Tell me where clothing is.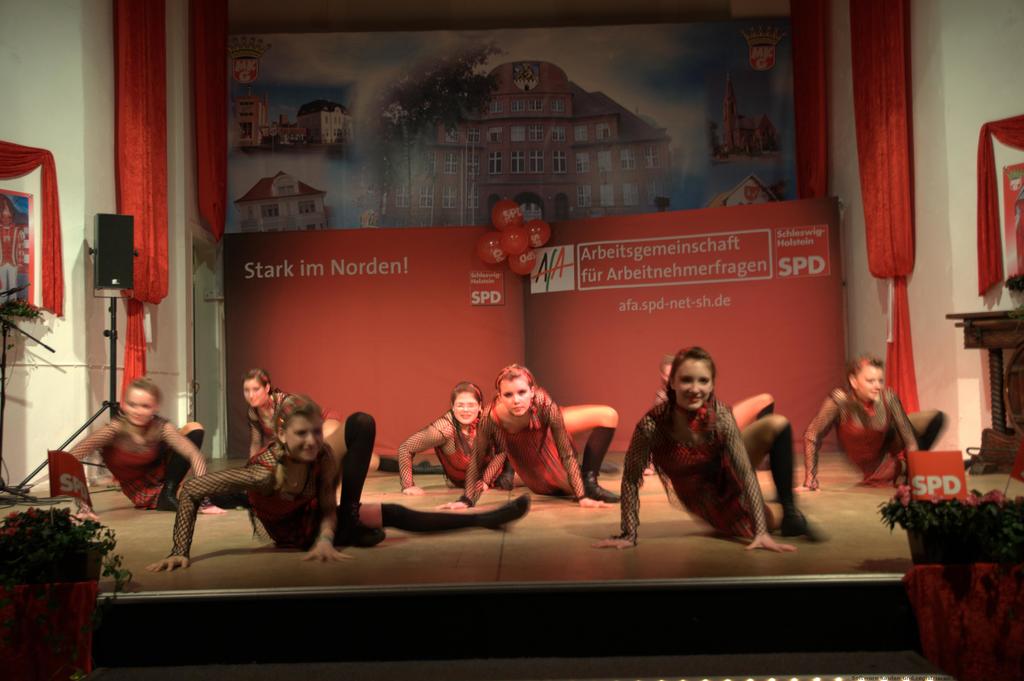
clothing is at BBox(68, 415, 188, 520).
